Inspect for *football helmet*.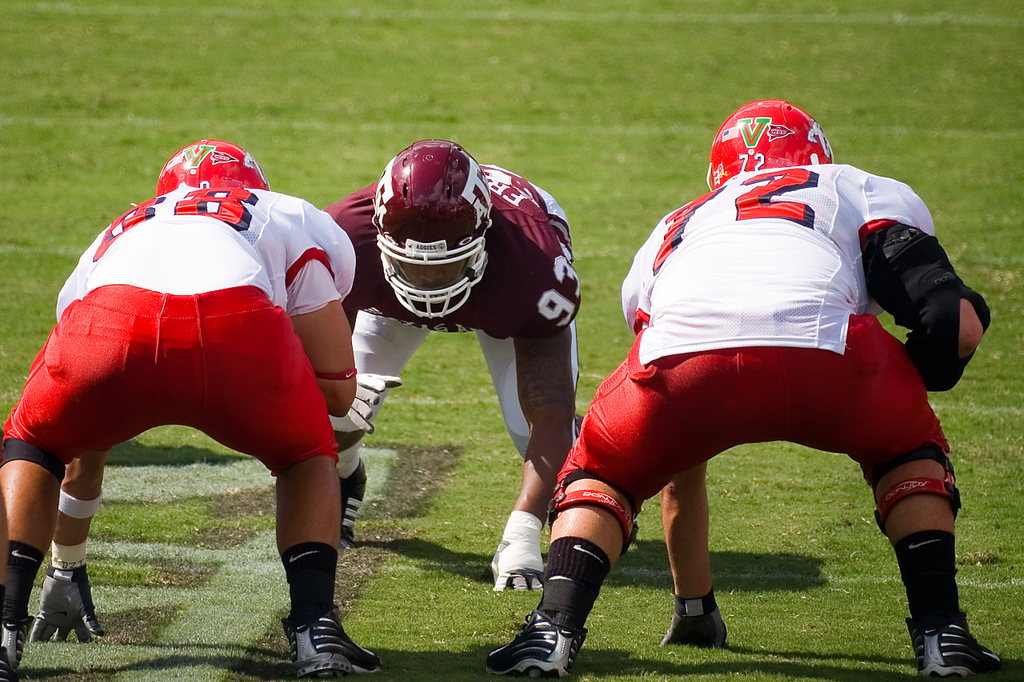
Inspection: bbox=[154, 134, 278, 210].
